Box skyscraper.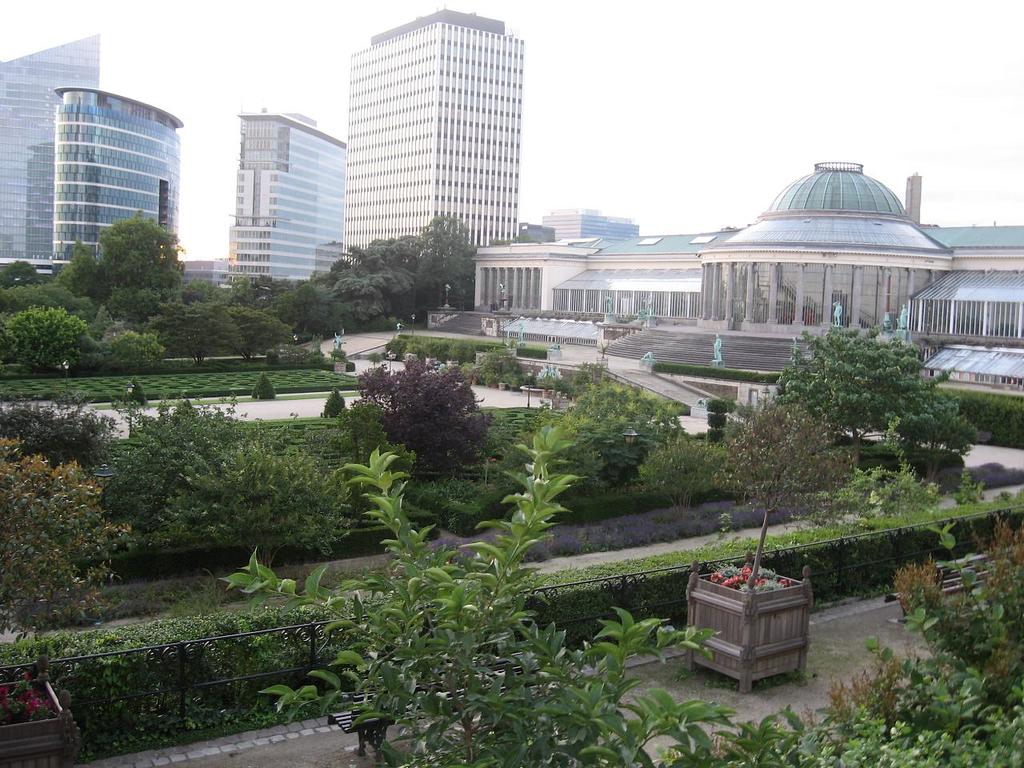
box(0, 29, 98, 263).
